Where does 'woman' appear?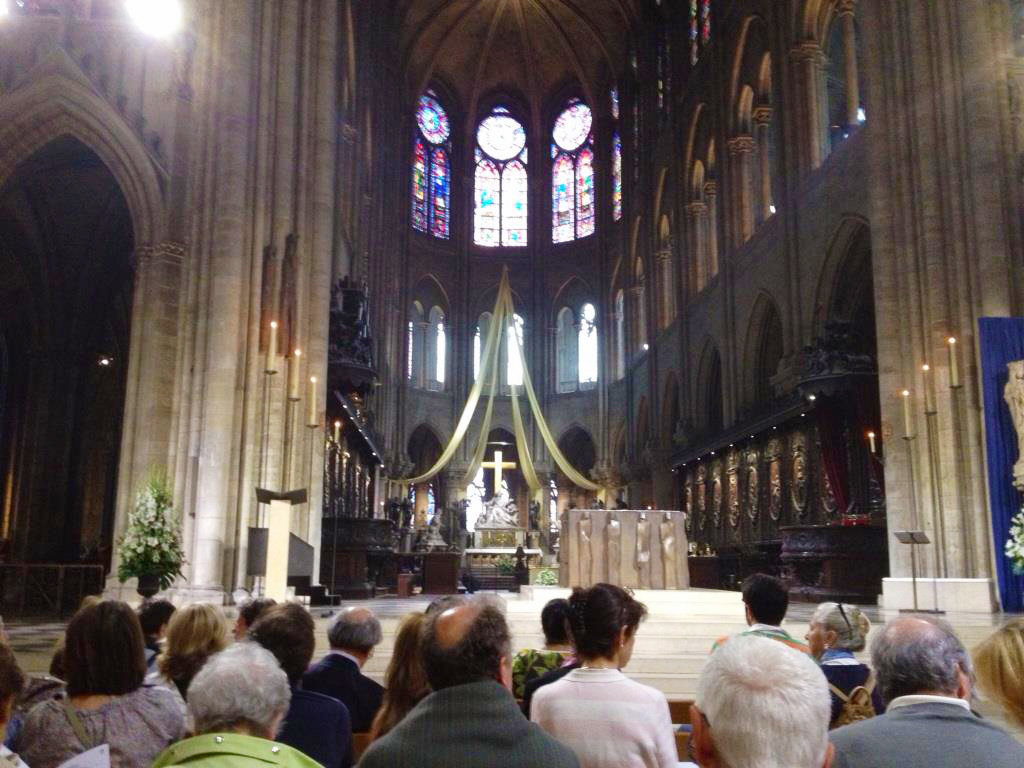
Appears at <region>521, 588, 695, 763</region>.
